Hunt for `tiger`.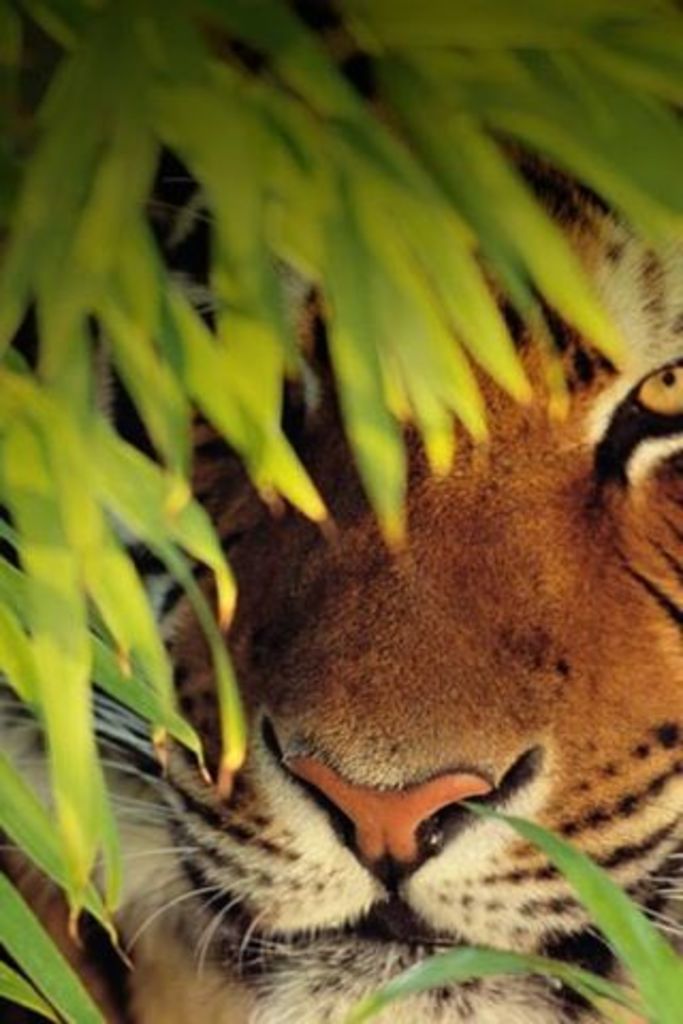
Hunted down at 0 0 681 1022.
